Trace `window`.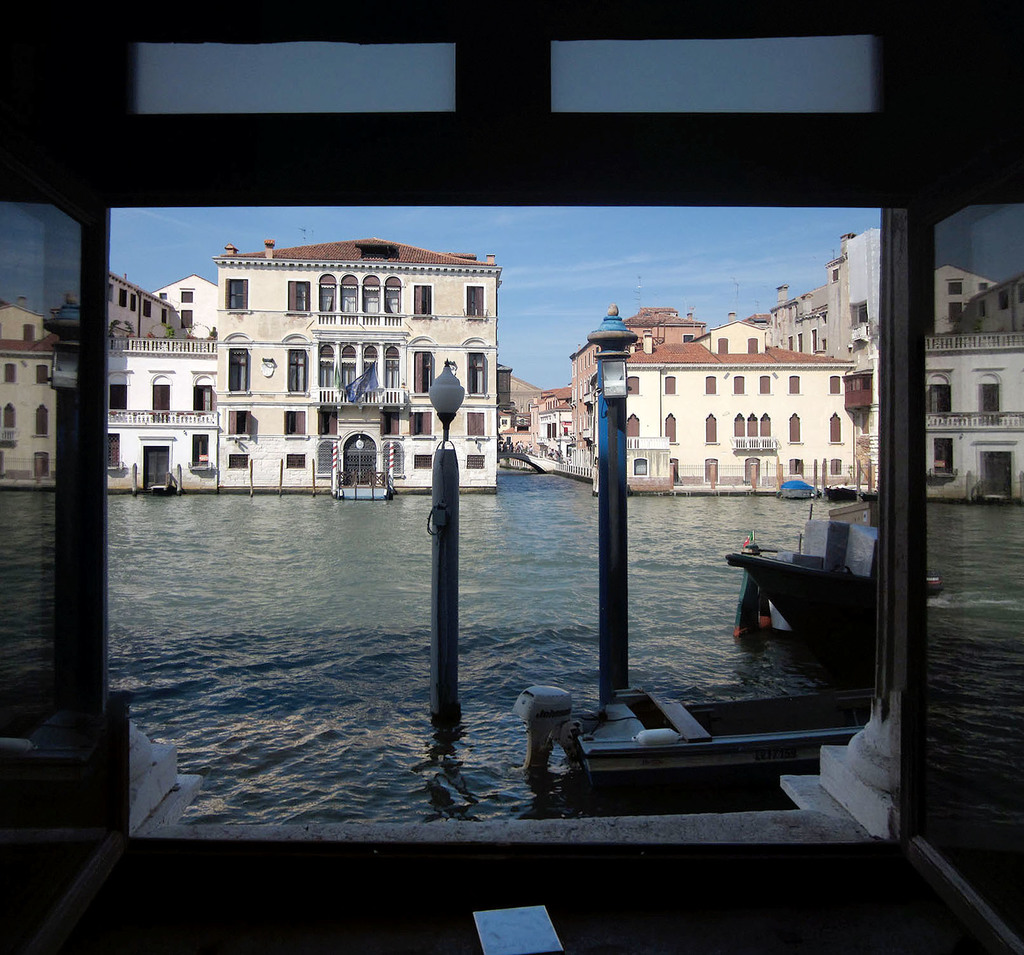
Traced to (x1=5, y1=364, x2=17, y2=382).
